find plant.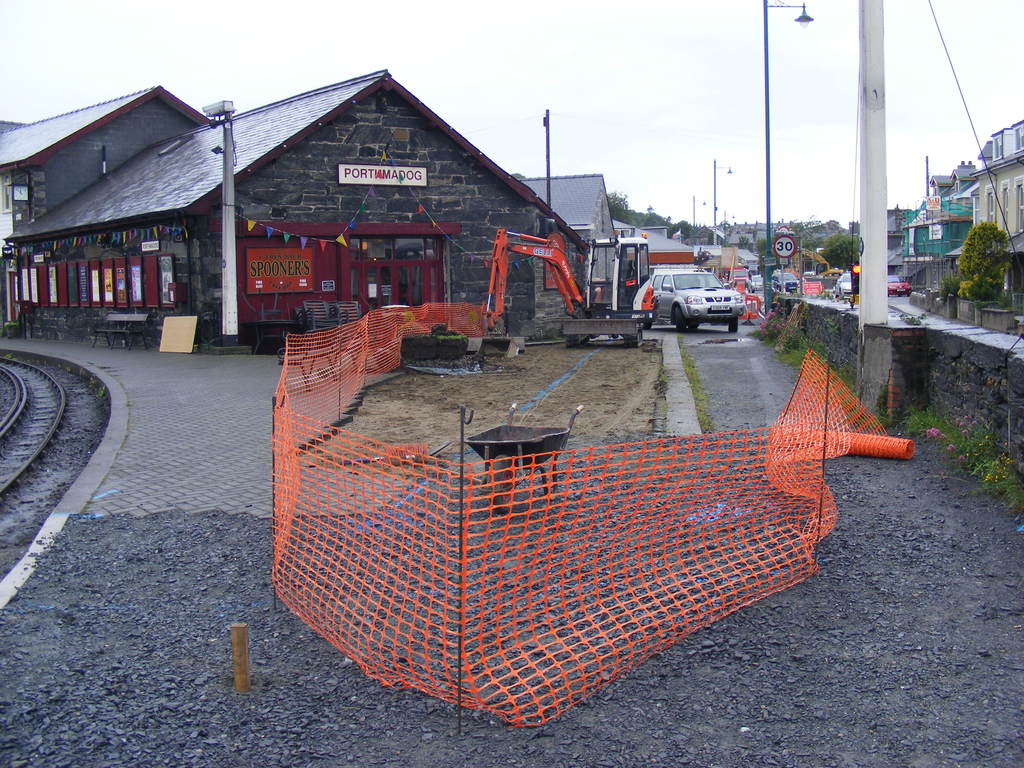
box=[467, 310, 480, 323].
